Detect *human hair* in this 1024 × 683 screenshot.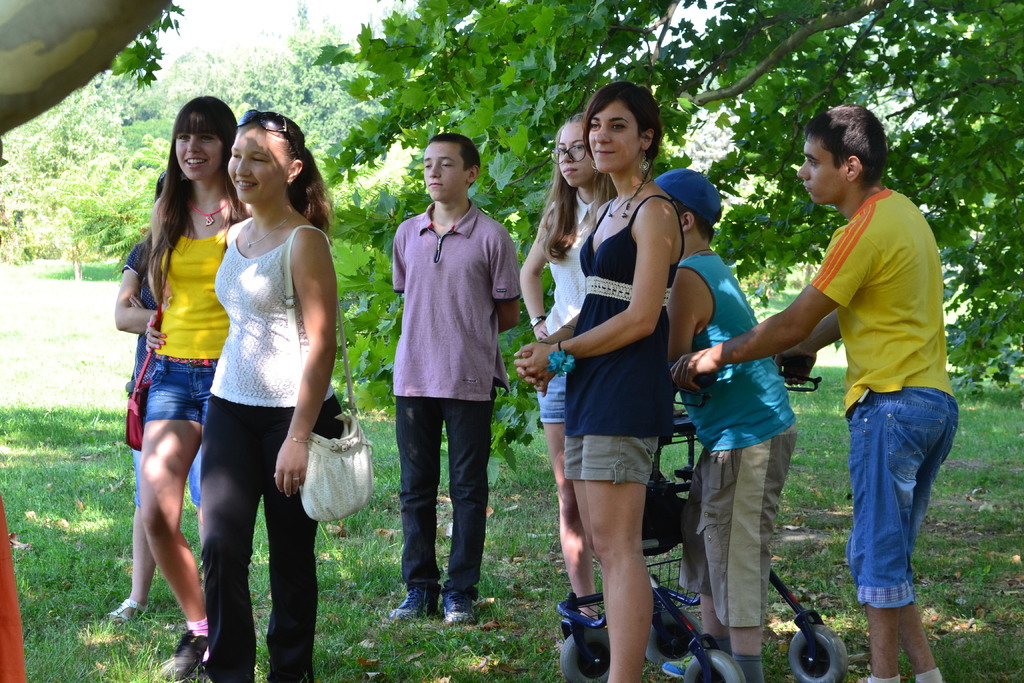
Detection: x1=803, y1=102, x2=890, y2=188.
